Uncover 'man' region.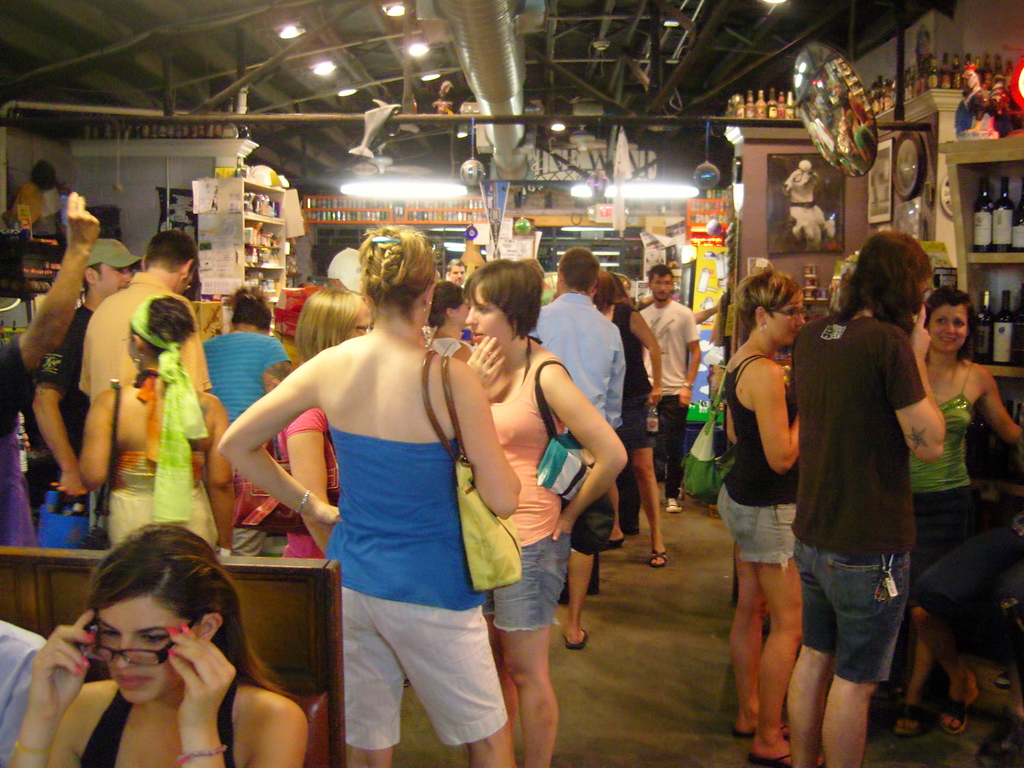
Uncovered: (x1=515, y1=243, x2=625, y2=653).
